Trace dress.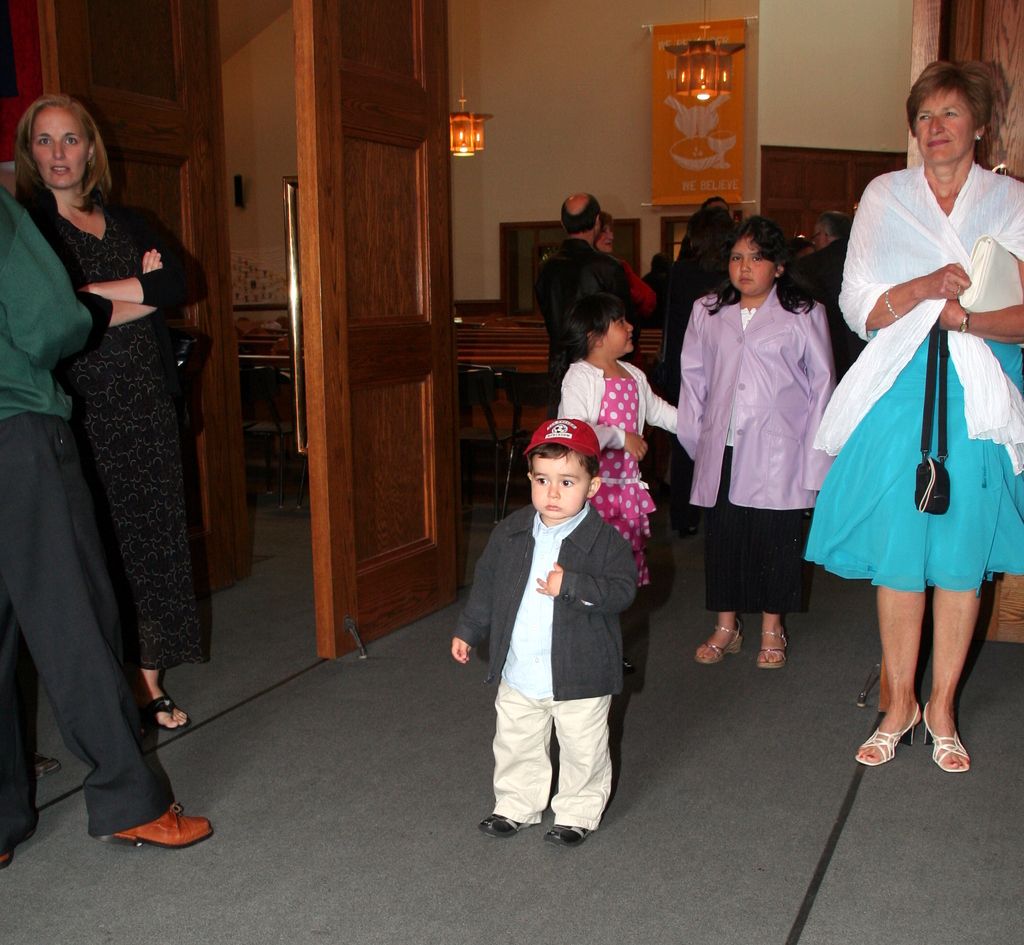
Traced to <box>16,174,189,763</box>.
